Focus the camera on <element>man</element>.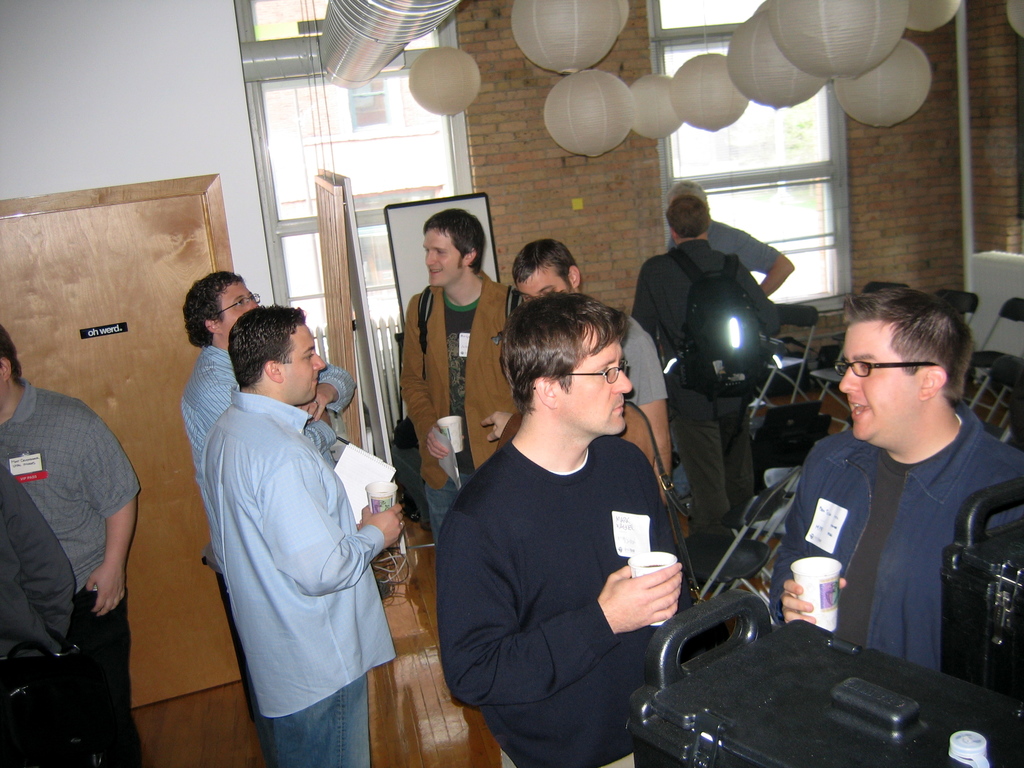
Focus region: [433, 282, 710, 767].
